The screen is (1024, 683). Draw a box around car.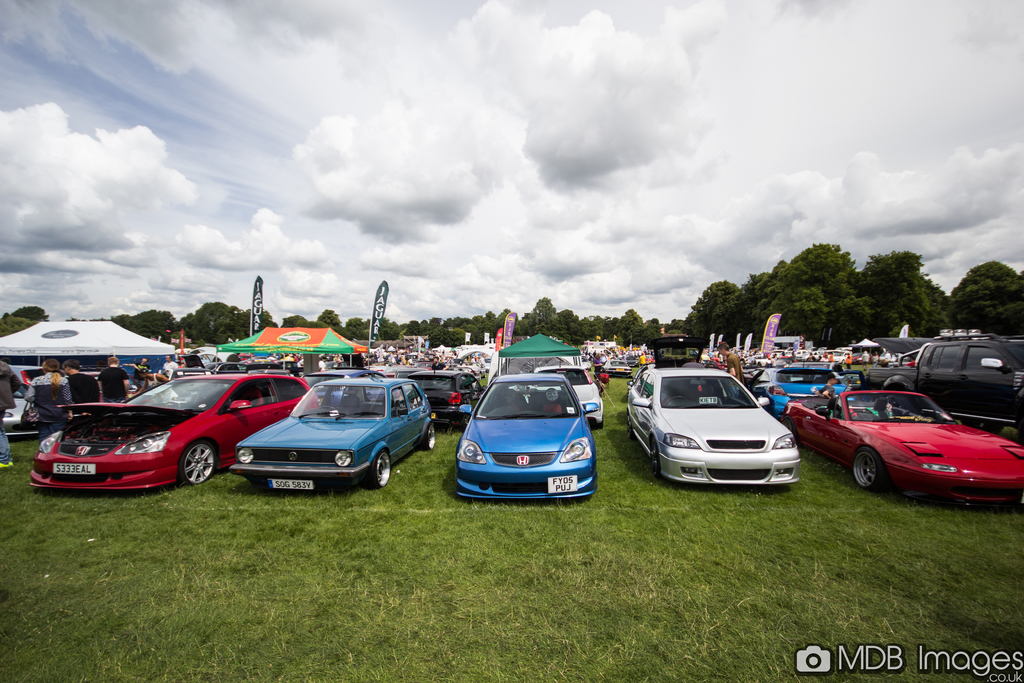
bbox(751, 366, 862, 419).
